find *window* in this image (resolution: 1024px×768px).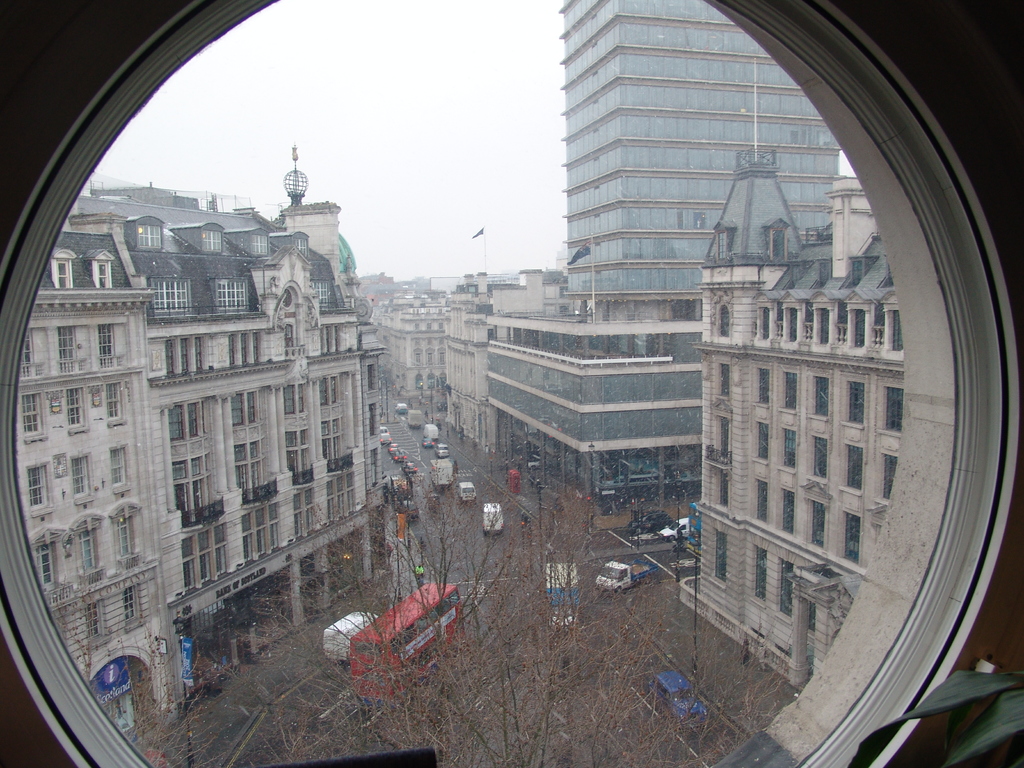
753, 547, 768, 600.
